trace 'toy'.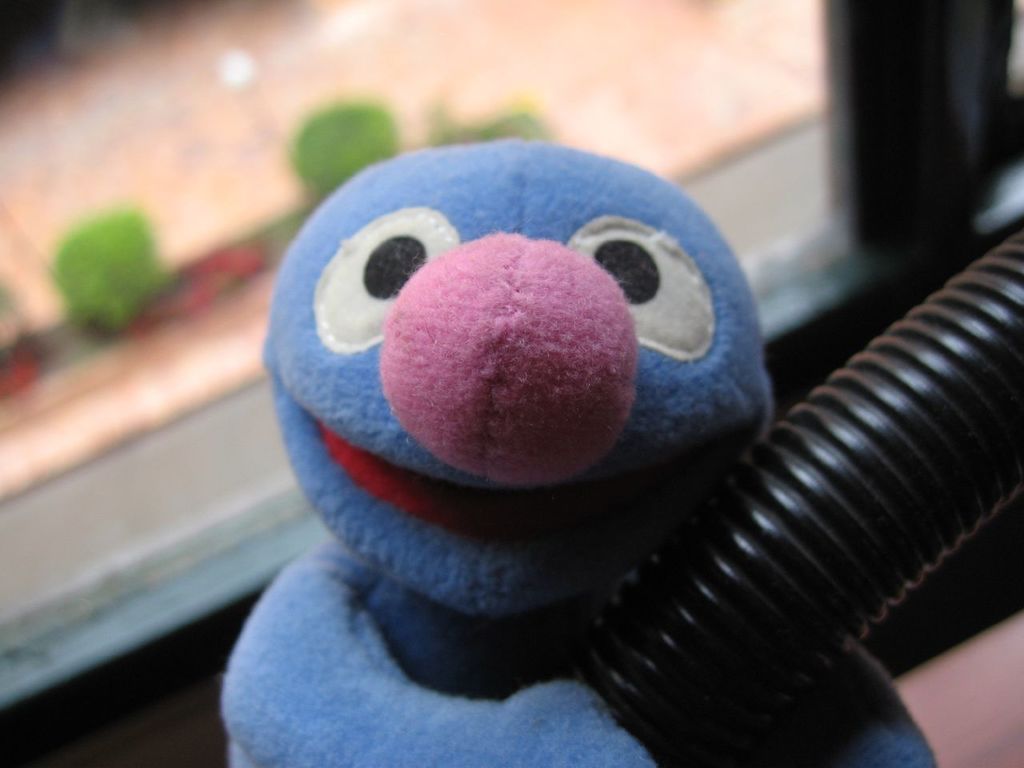
Traced to region(210, 135, 944, 767).
